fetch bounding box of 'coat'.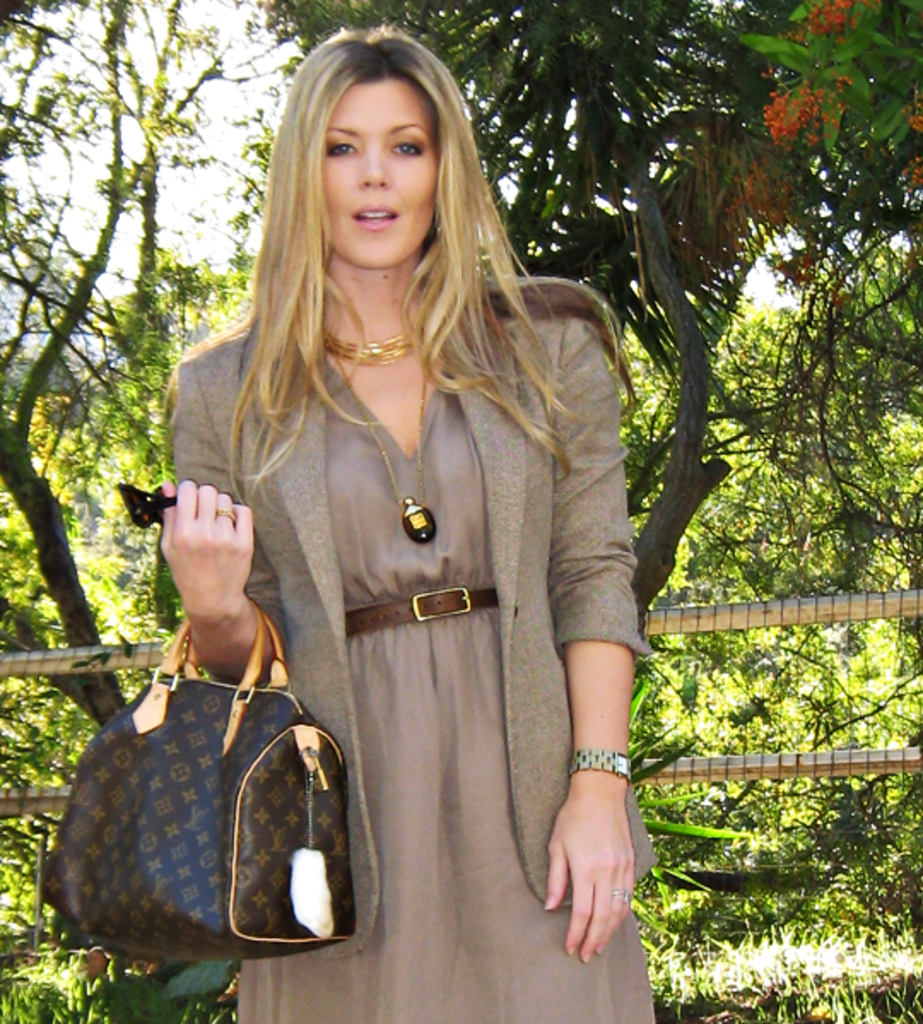
Bbox: [168, 265, 648, 913].
